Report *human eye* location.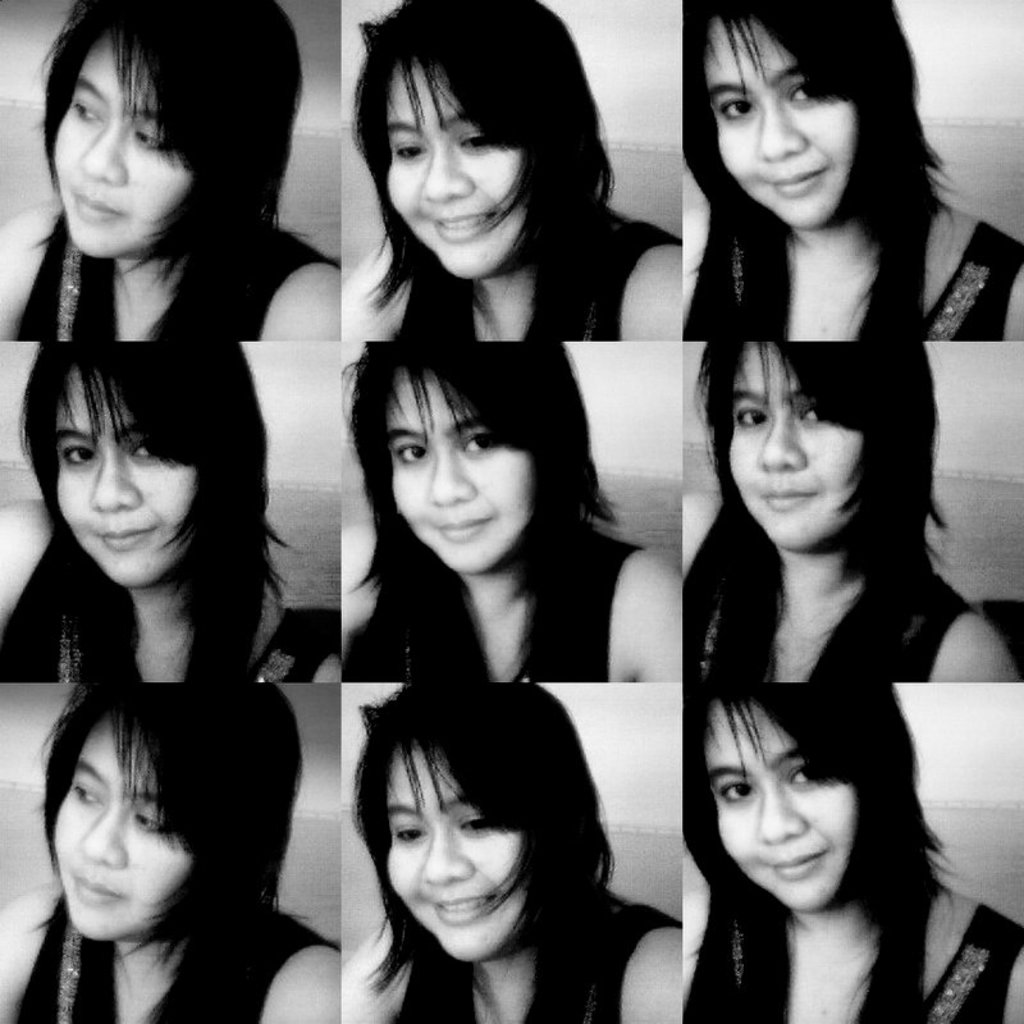
Report: BBox(719, 783, 756, 804).
